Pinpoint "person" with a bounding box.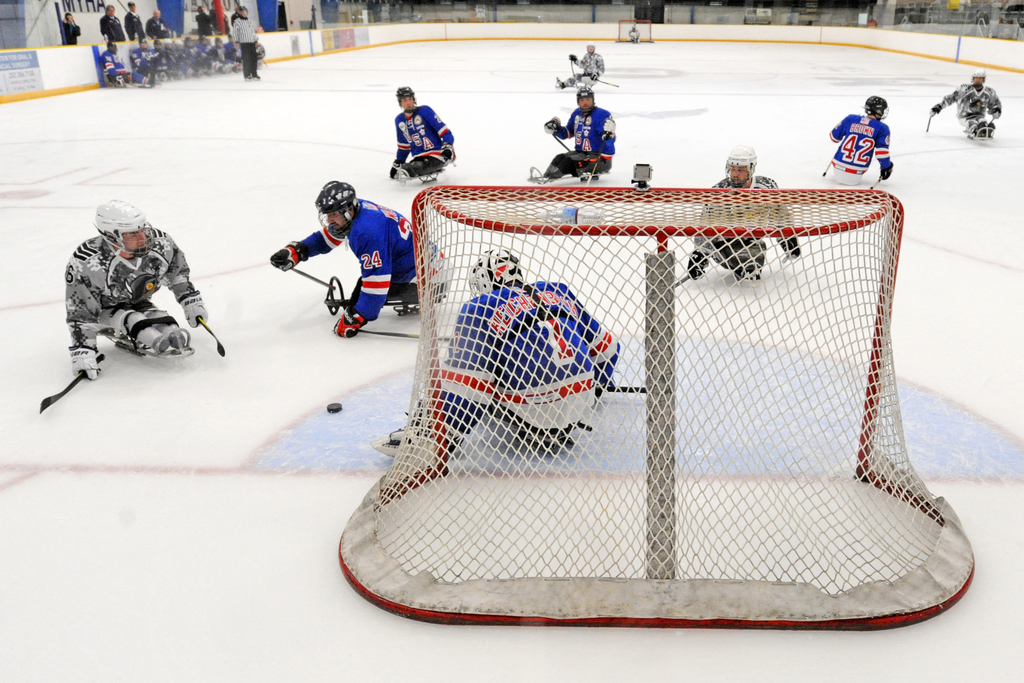
box=[61, 12, 80, 40].
